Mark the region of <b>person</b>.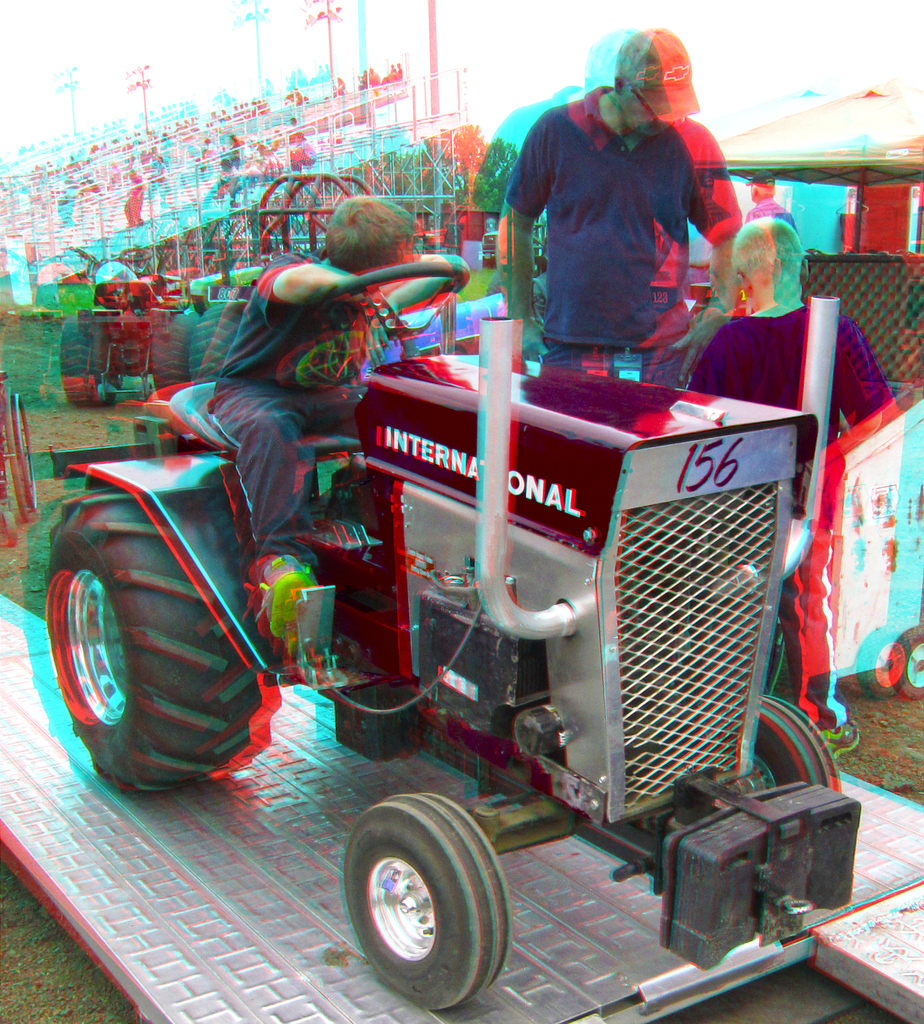
Region: BBox(741, 182, 802, 241).
